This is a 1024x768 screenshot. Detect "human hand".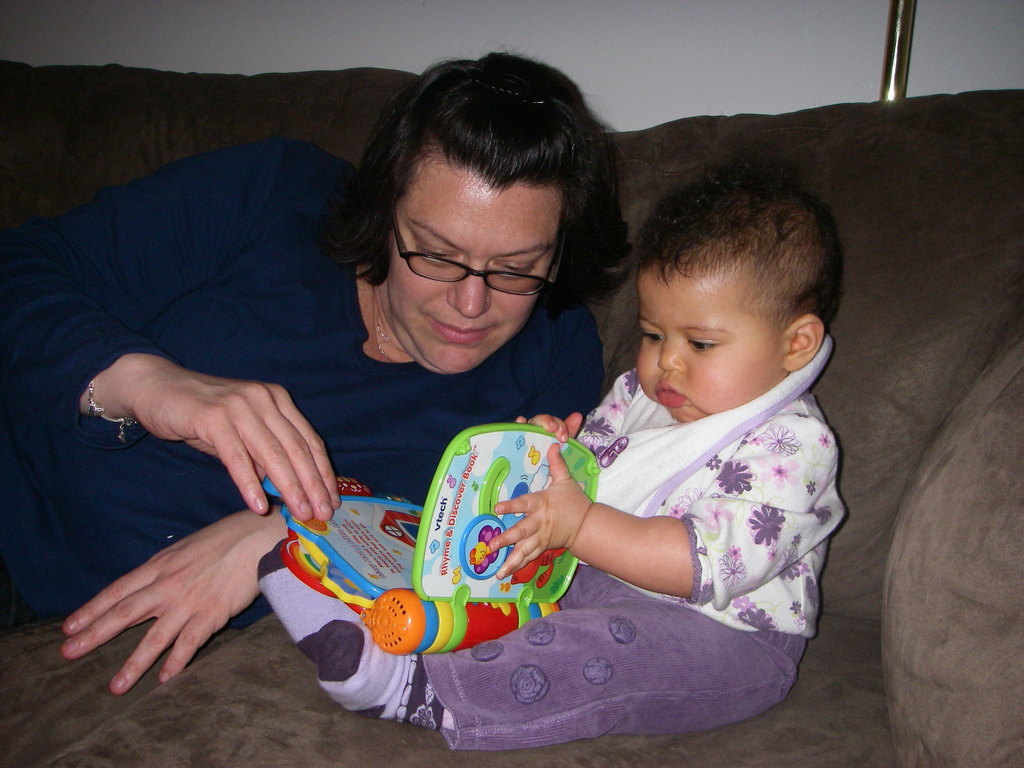
box=[478, 440, 595, 582].
